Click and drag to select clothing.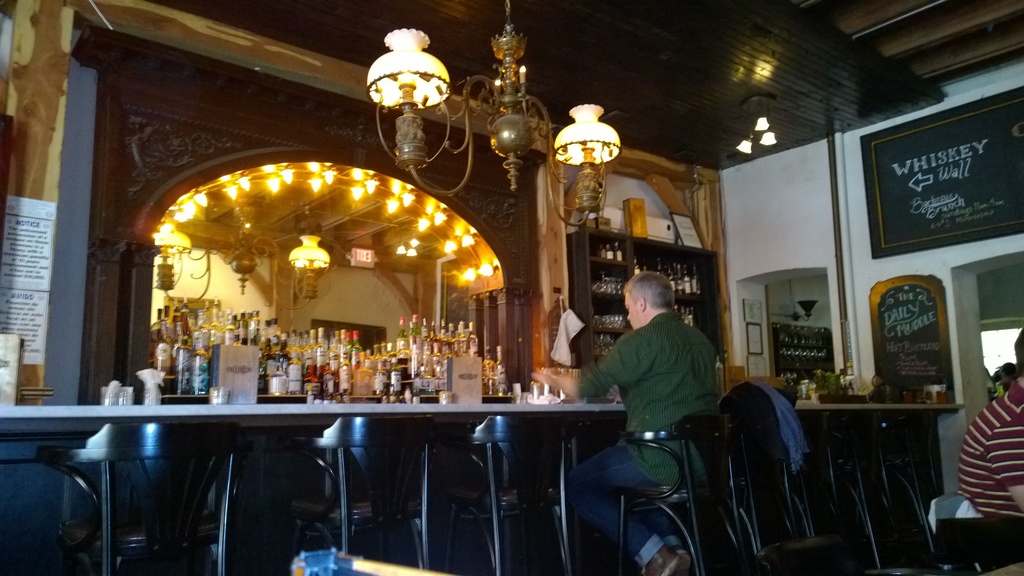
Selection: rect(577, 284, 732, 496).
